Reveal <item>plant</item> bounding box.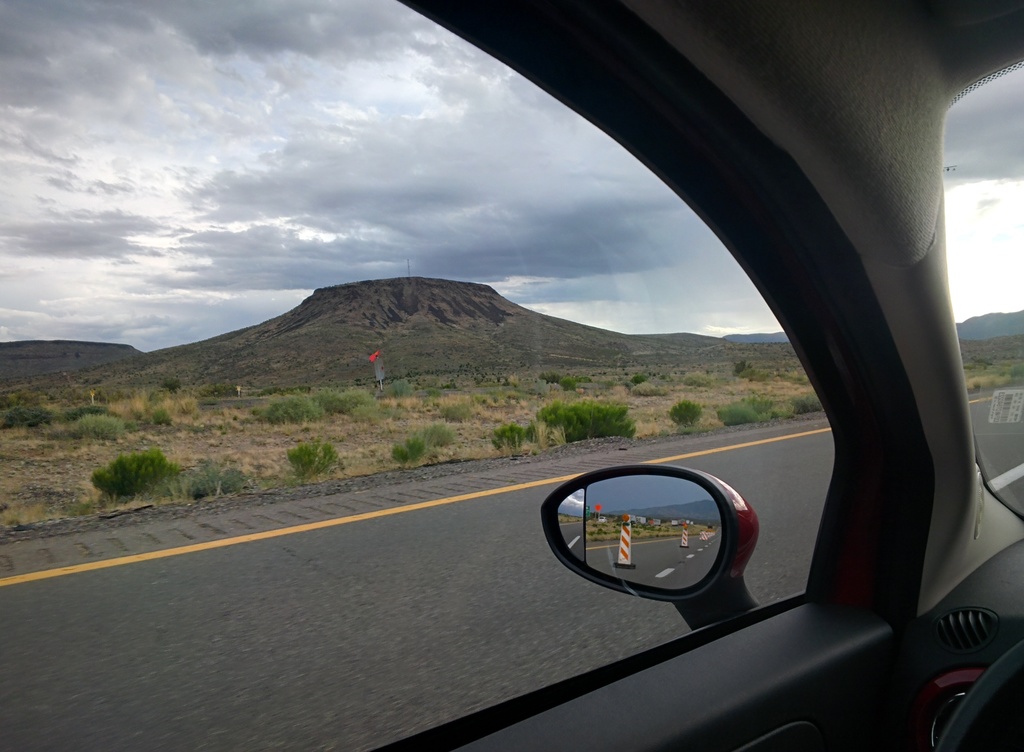
Revealed: 787:386:825:418.
